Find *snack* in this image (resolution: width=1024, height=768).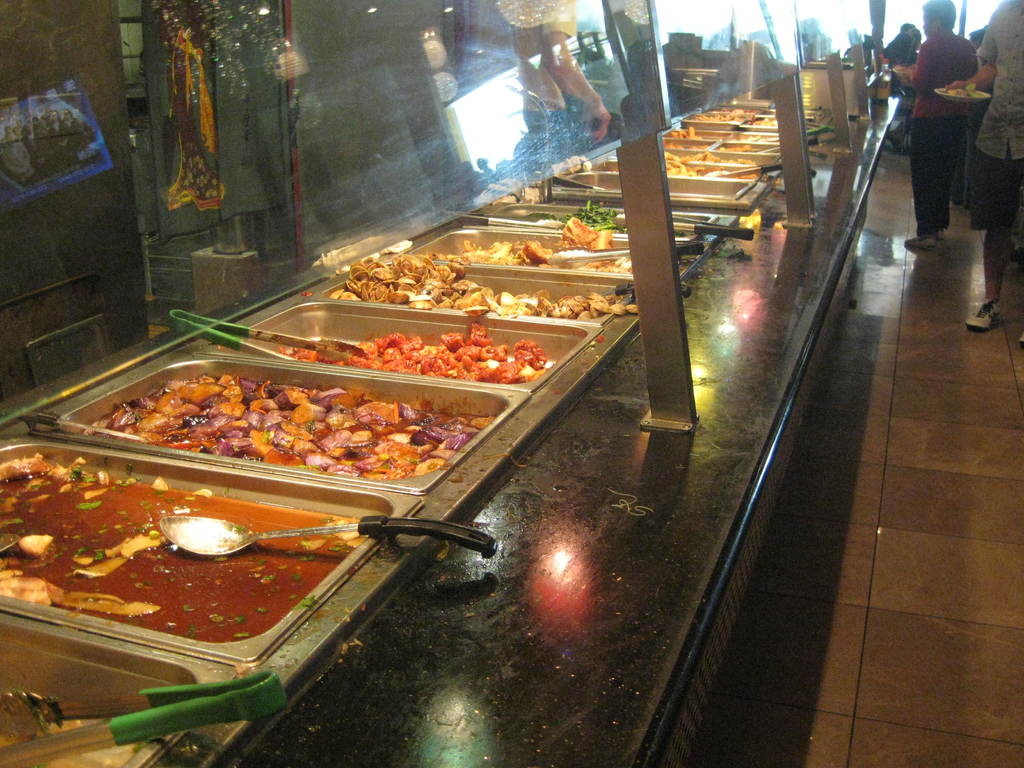
select_region(49, 317, 557, 507).
